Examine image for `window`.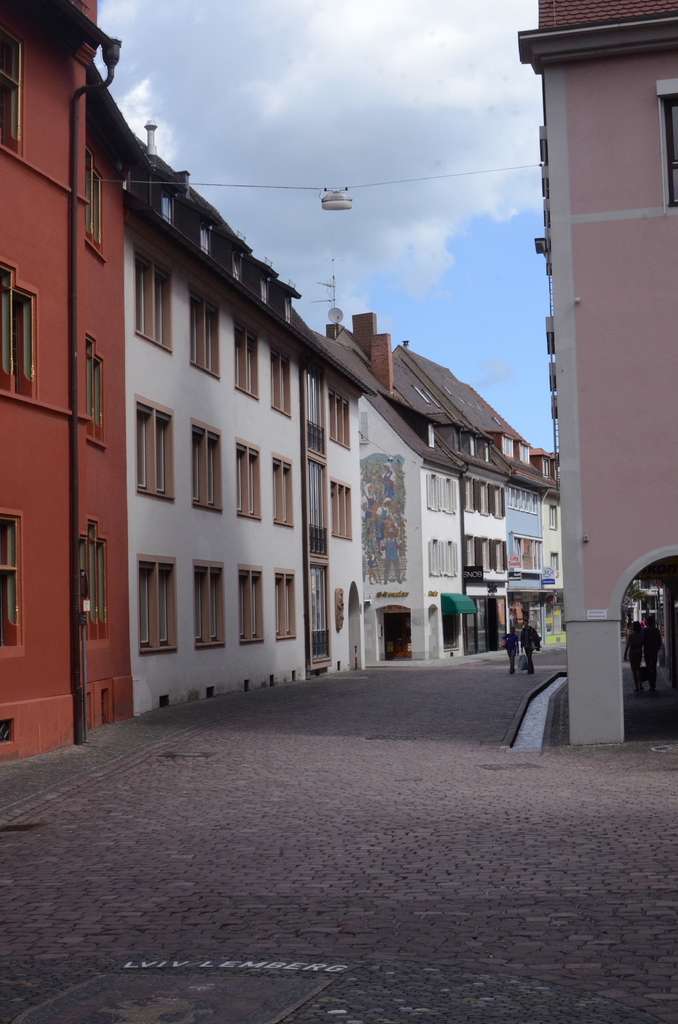
Examination result: 195/424/222/513.
